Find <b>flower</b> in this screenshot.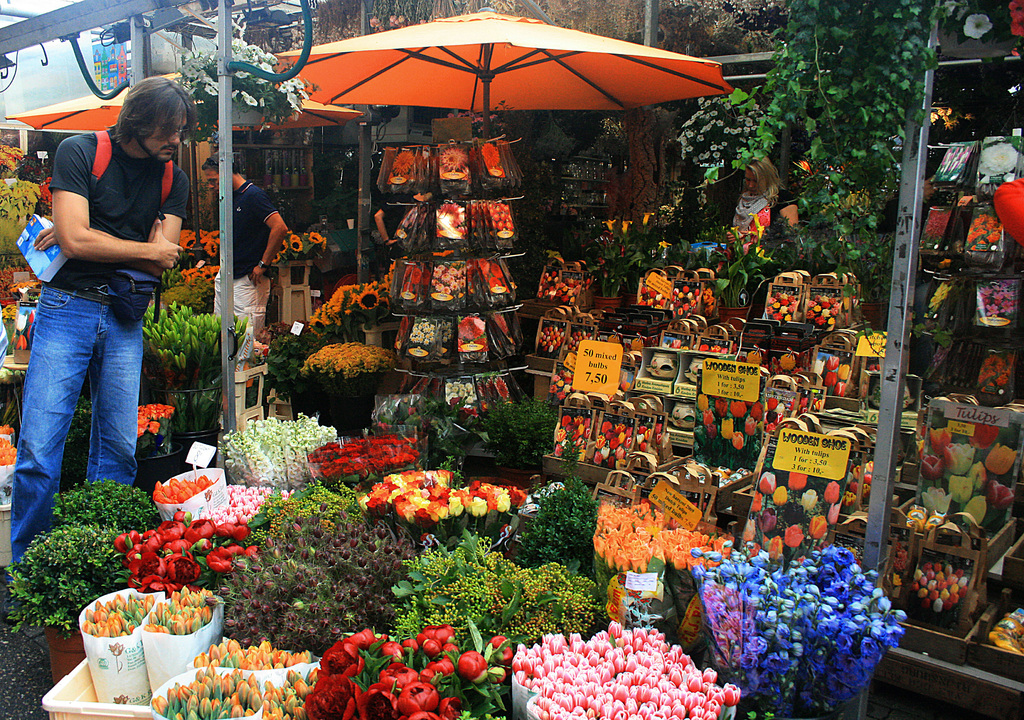
The bounding box for <b>flower</b> is {"x1": 787, "y1": 470, "x2": 805, "y2": 492}.
